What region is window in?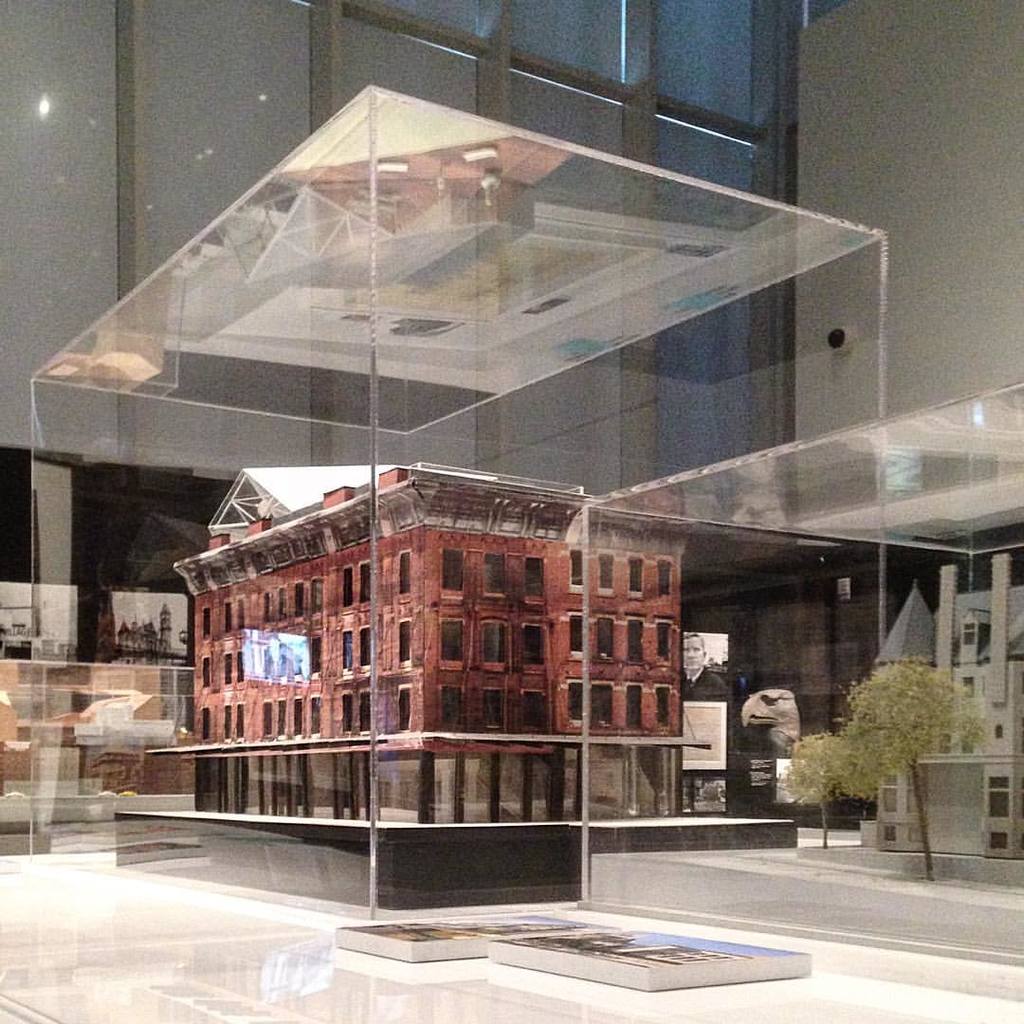
[x1=343, y1=569, x2=354, y2=602].
